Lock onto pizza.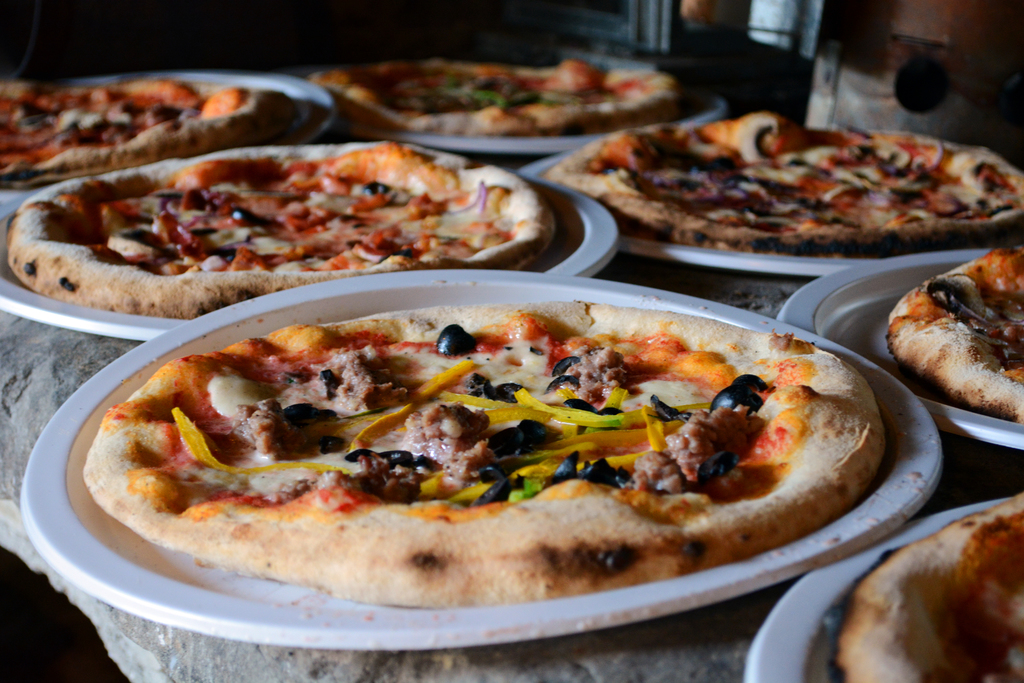
Locked: 6/144/555/318.
